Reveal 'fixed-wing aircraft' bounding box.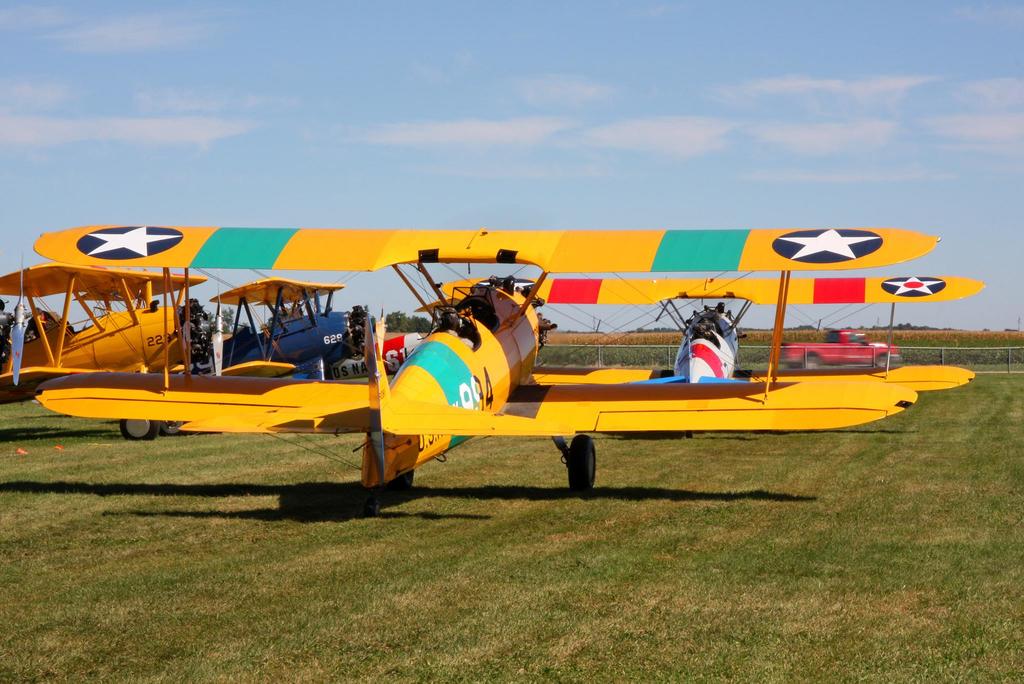
Revealed: region(0, 258, 203, 394).
